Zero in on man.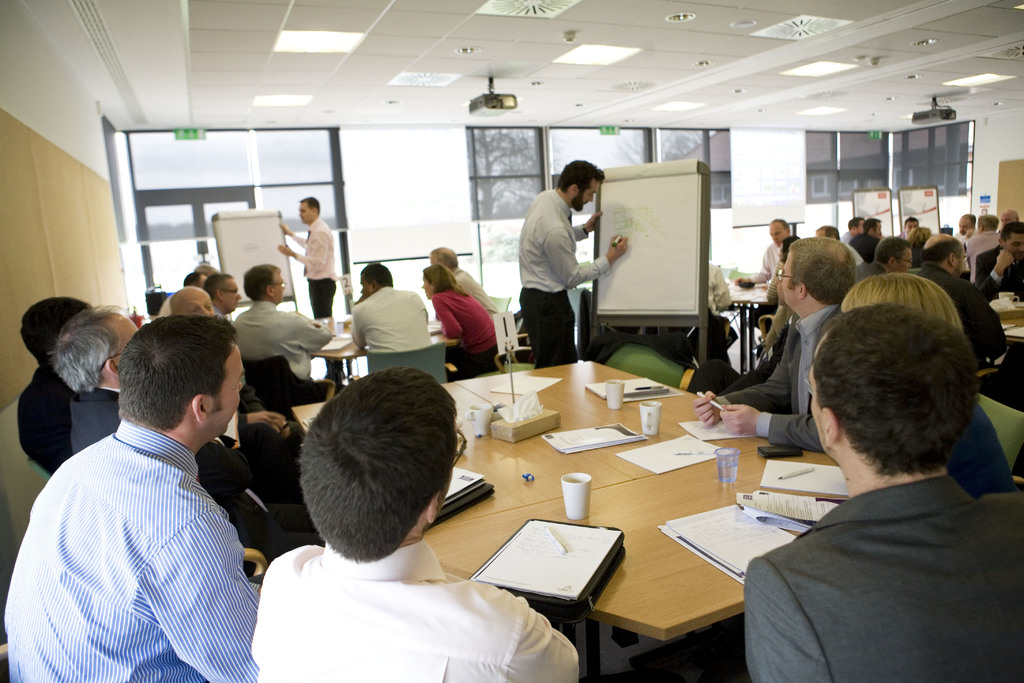
Zeroed in: x1=271 y1=195 x2=343 y2=322.
